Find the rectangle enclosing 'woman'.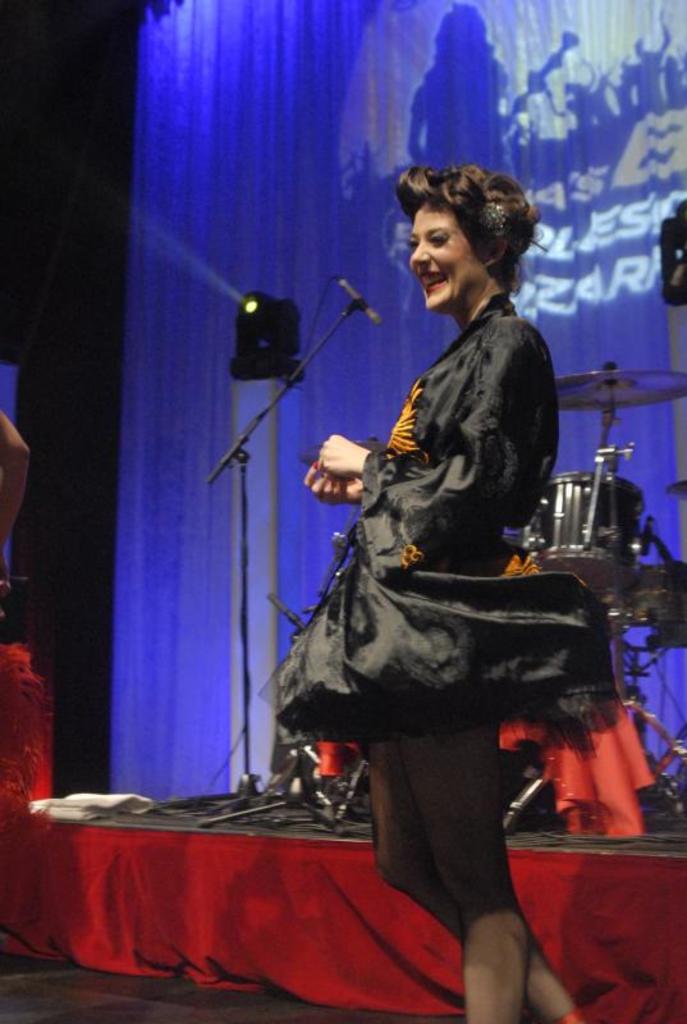
region(274, 157, 624, 1023).
